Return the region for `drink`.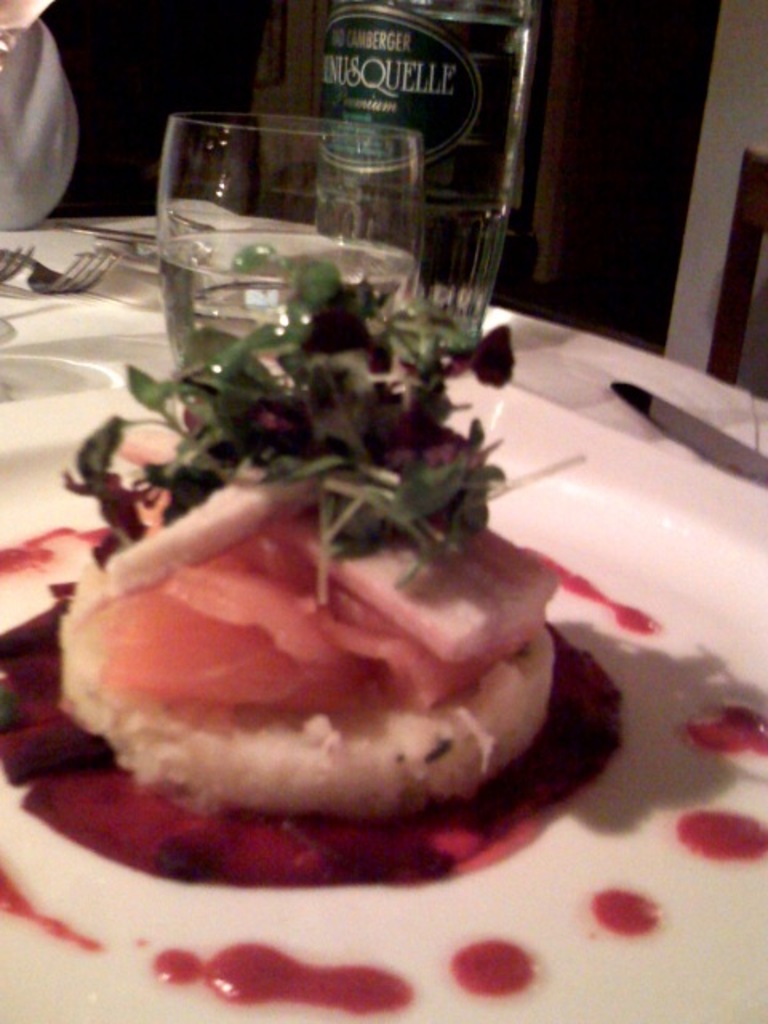
259 14 542 307.
